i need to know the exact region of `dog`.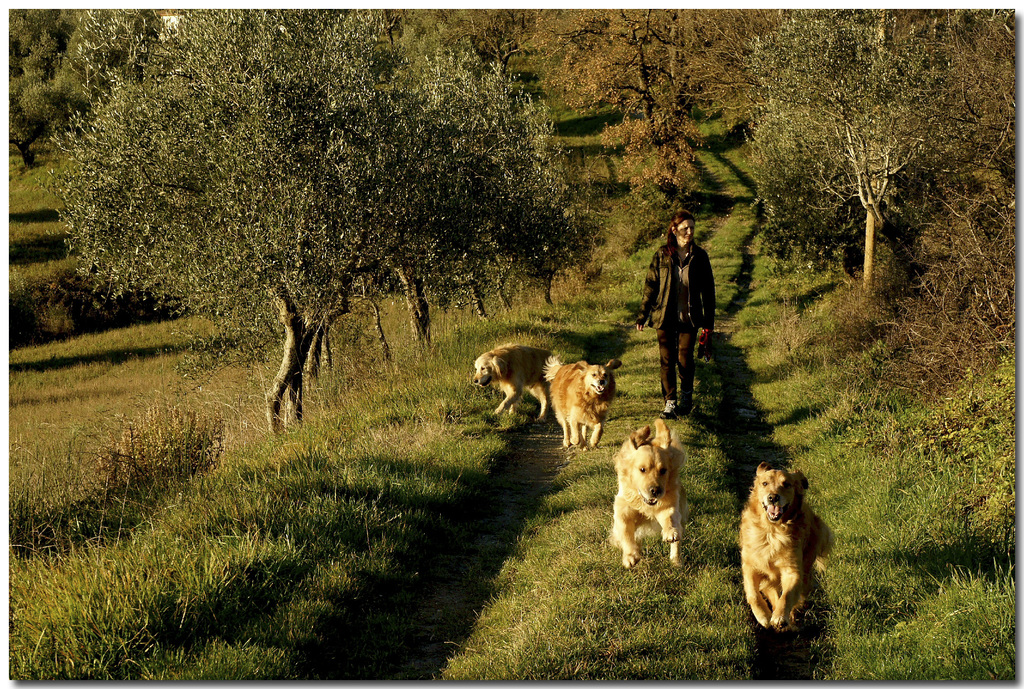
Region: box=[739, 469, 842, 634].
